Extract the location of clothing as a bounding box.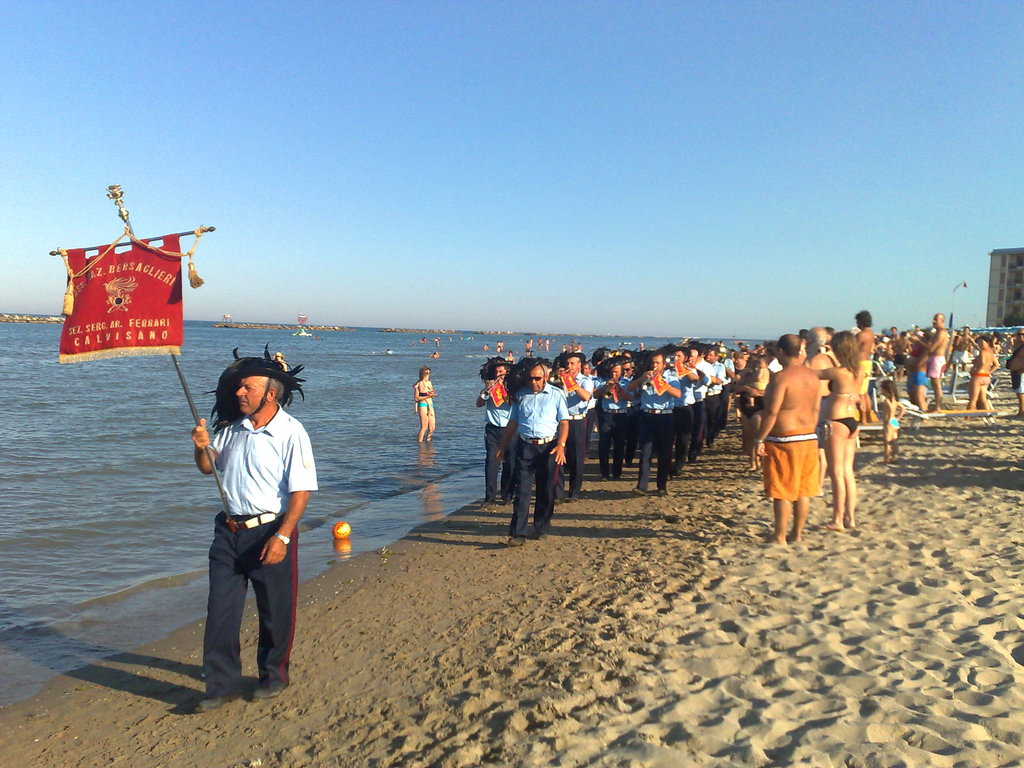
(x1=198, y1=514, x2=300, y2=695).
